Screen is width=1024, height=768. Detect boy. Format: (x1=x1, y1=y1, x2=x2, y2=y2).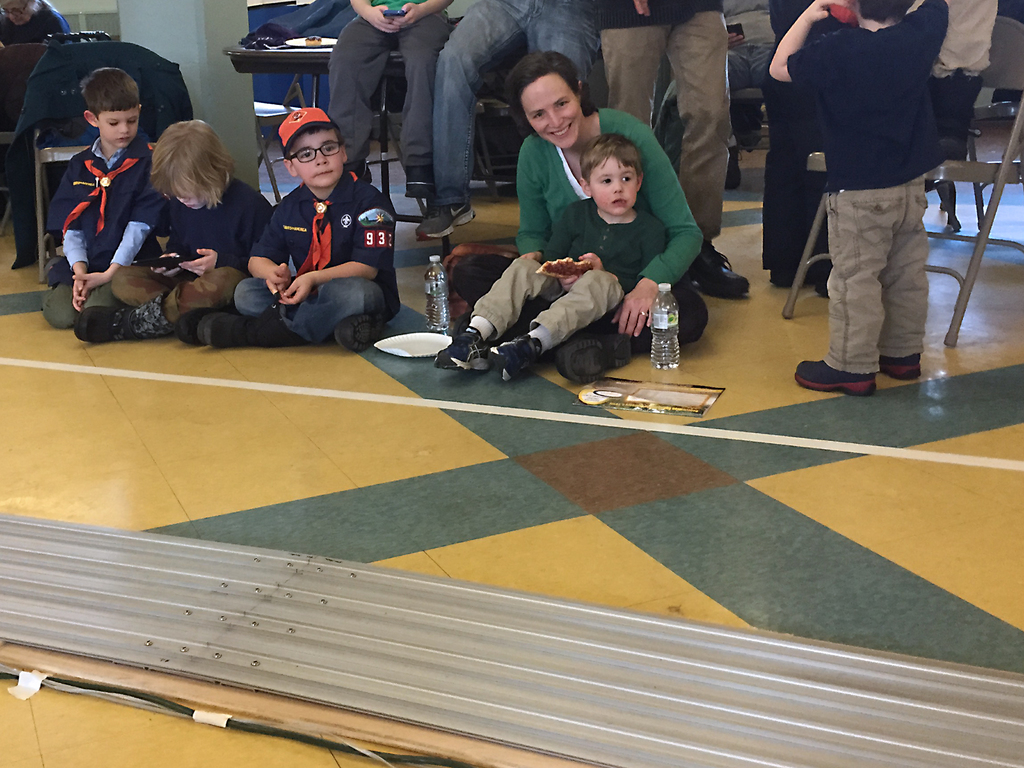
(x1=204, y1=115, x2=406, y2=354).
